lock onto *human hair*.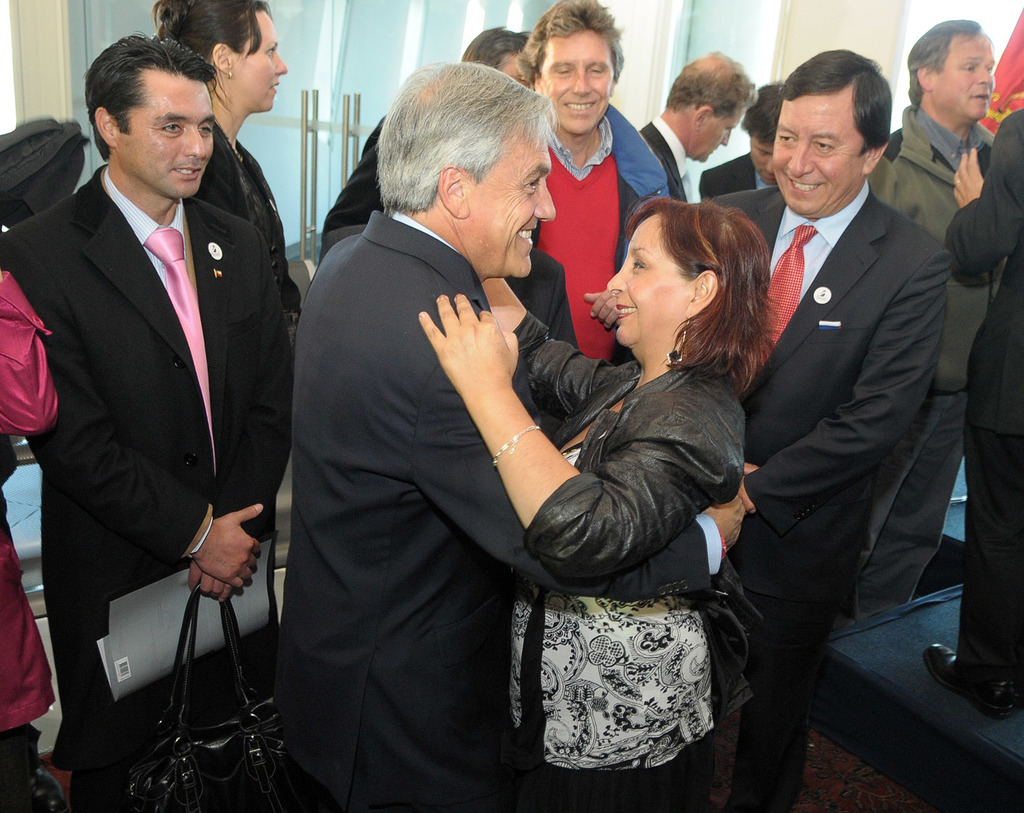
Locked: bbox=[462, 25, 531, 70].
